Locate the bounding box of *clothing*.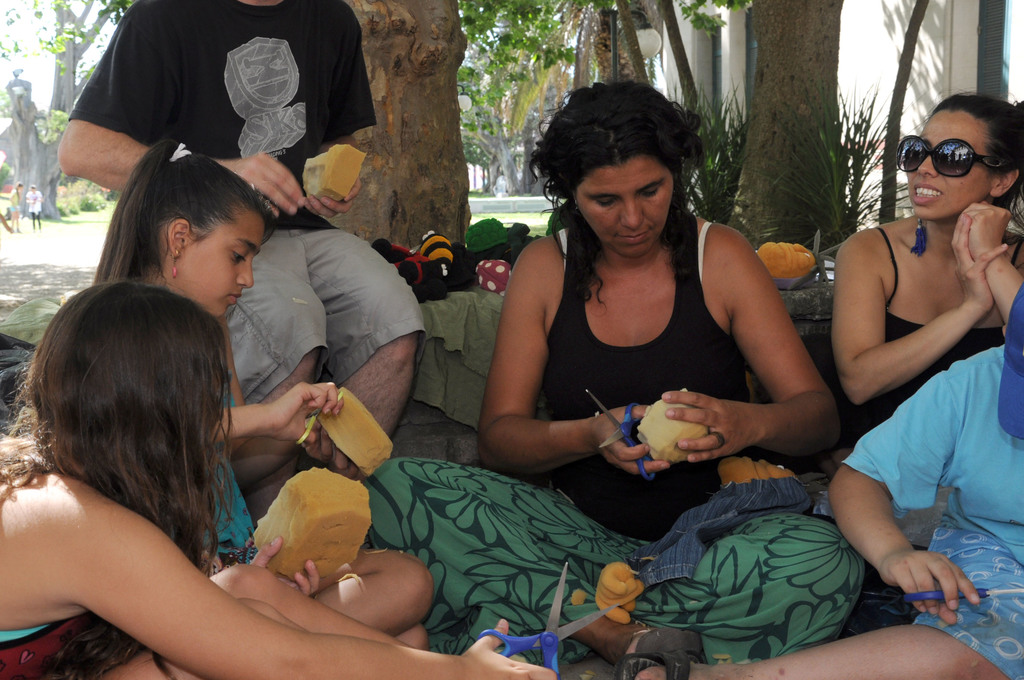
Bounding box: Rect(841, 219, 1007, 452).
